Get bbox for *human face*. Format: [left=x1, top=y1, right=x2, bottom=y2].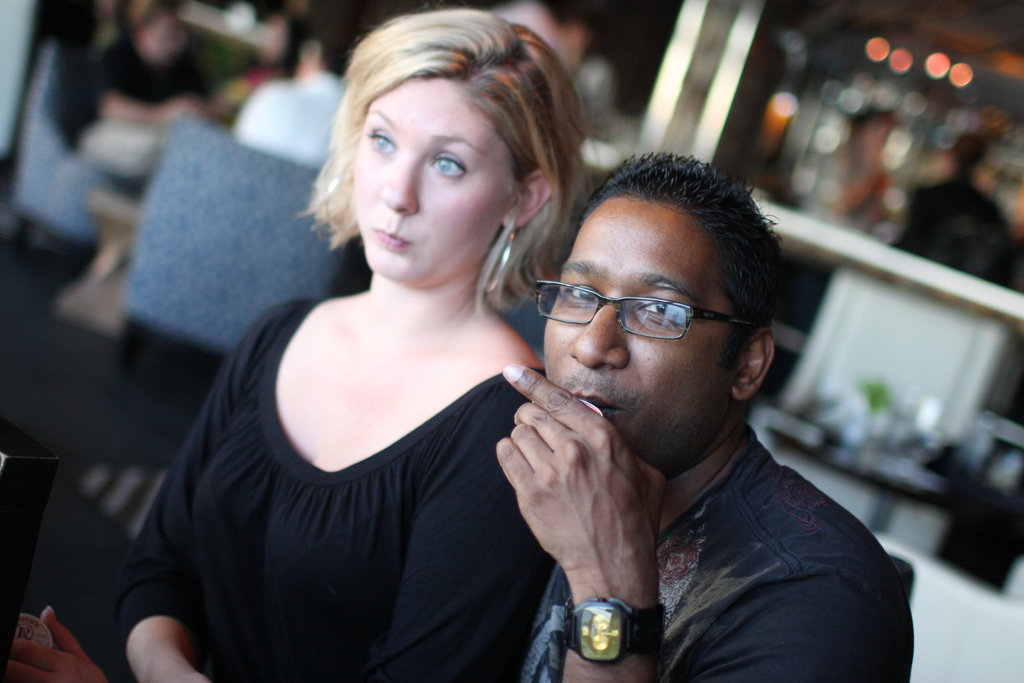
[left=542, top=200, right=735, bottom=469].
